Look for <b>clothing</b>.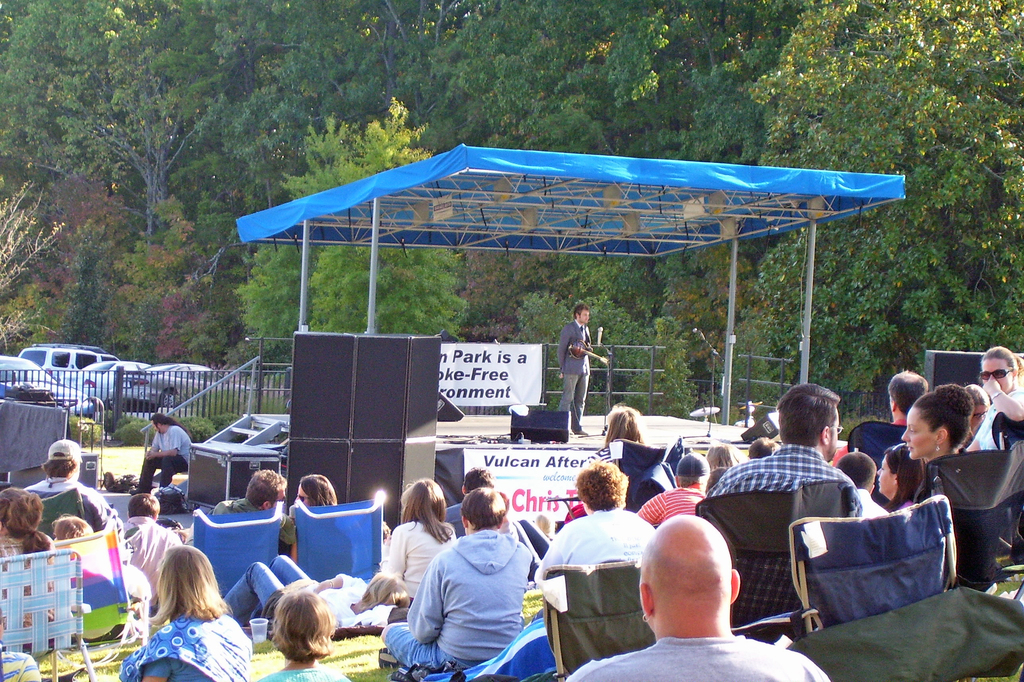
Found: <region>122, 609, 248, 681</region>.
